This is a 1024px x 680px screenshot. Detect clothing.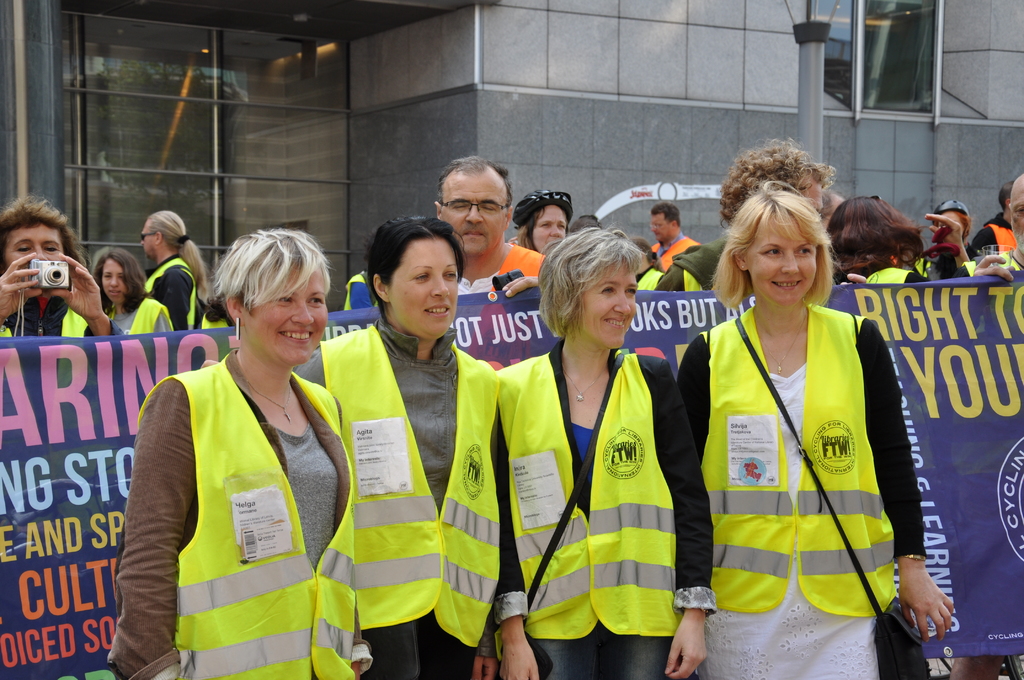
104 295 178 340.
